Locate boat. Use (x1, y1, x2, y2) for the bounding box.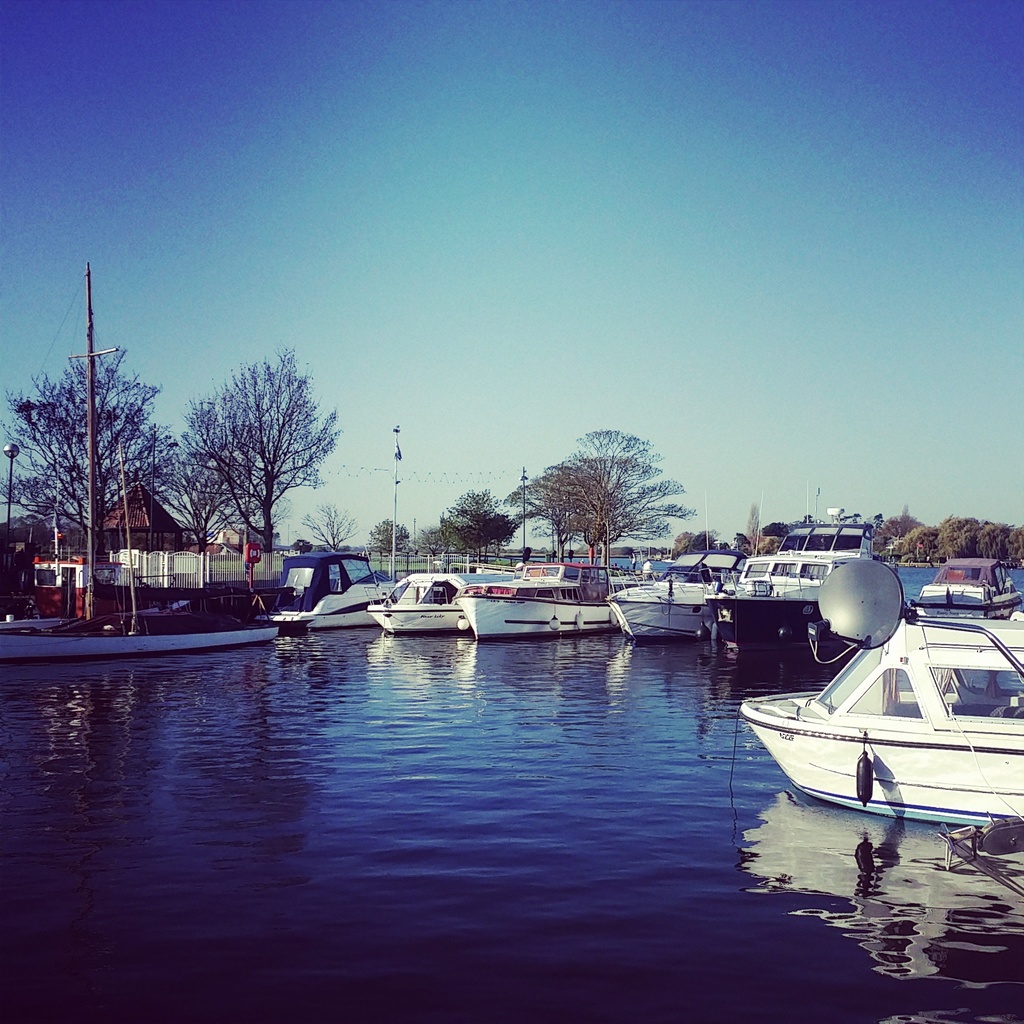
(702, 481, 915, 655).
